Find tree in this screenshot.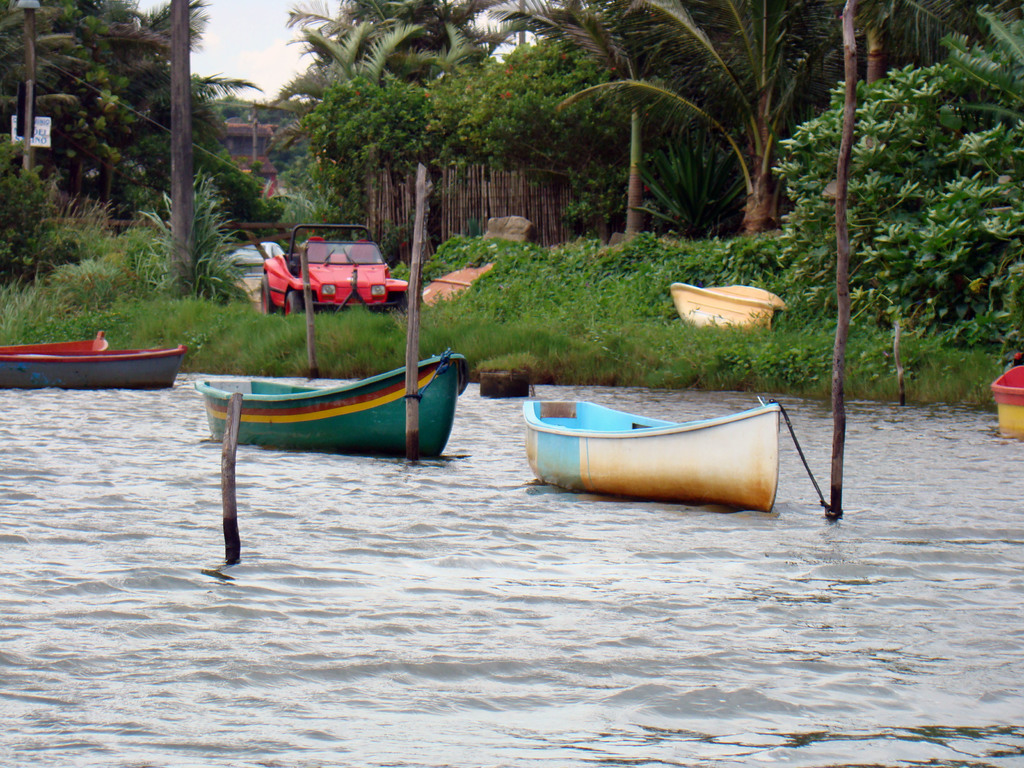
The bounding box for tree is select_region(262, 3, 410, 175).
